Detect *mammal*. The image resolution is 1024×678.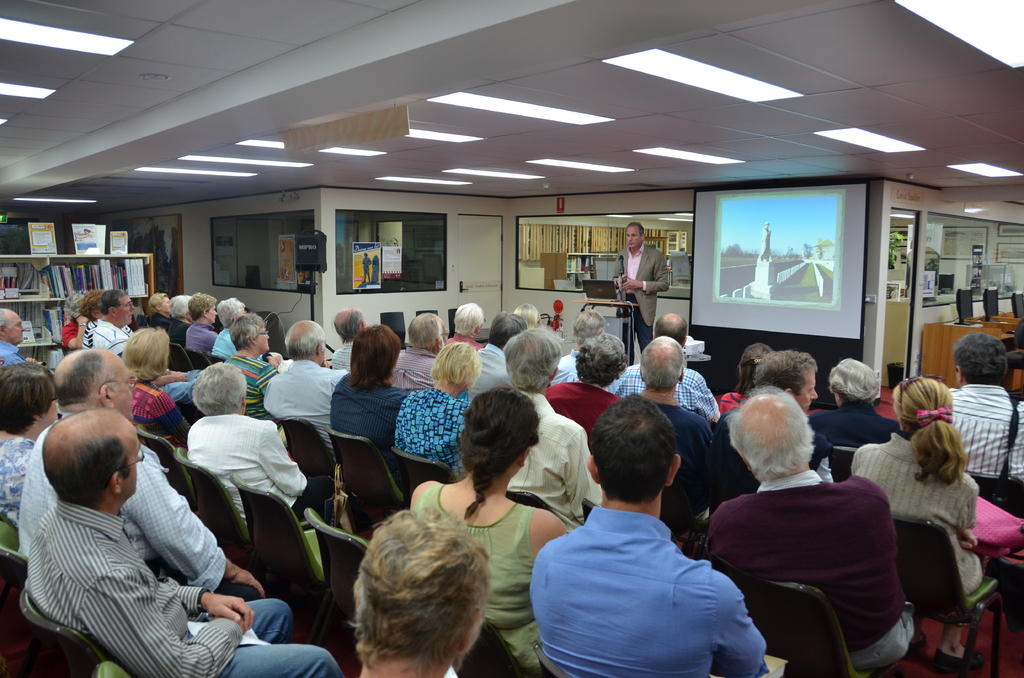
{"left": 141, "top": 291, "right": 168, "bottom": 324}.
